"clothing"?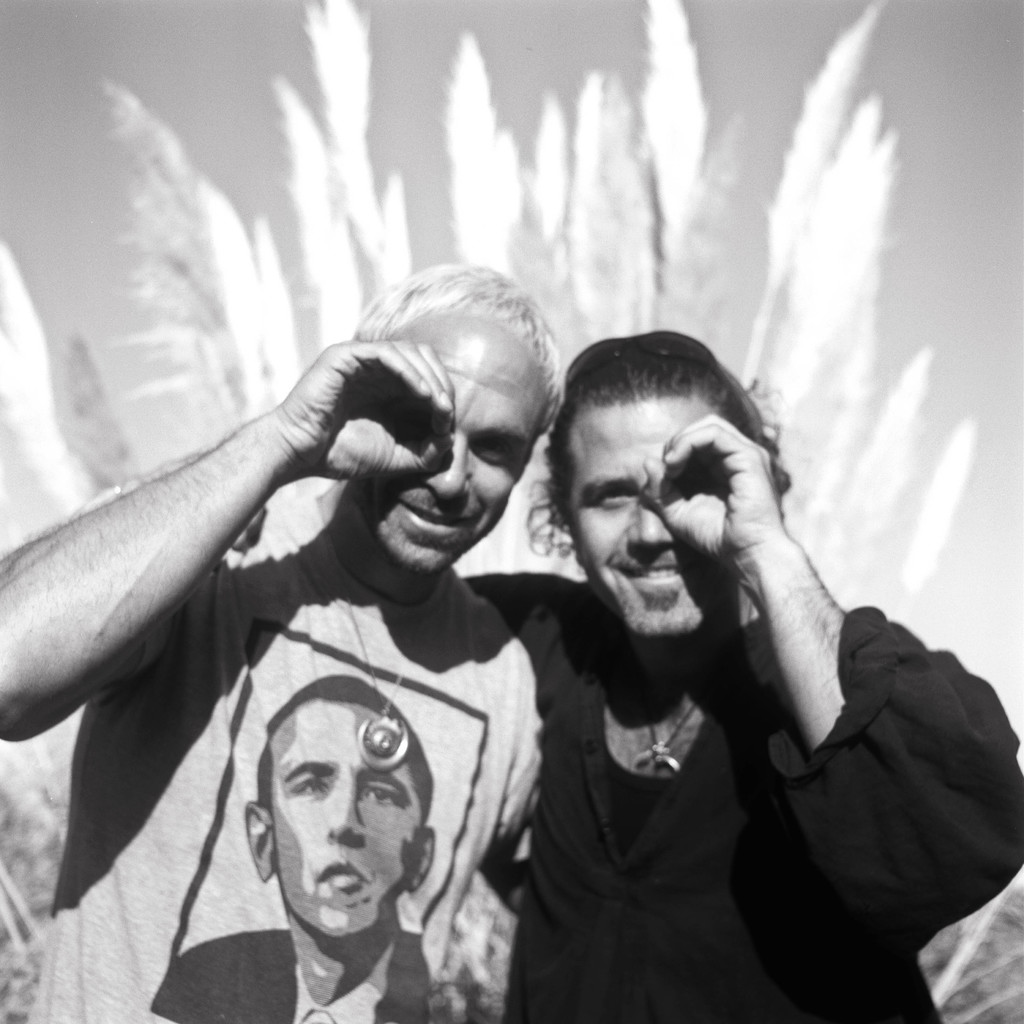
<bbox>22, 452, 536, 1023</bbox>
